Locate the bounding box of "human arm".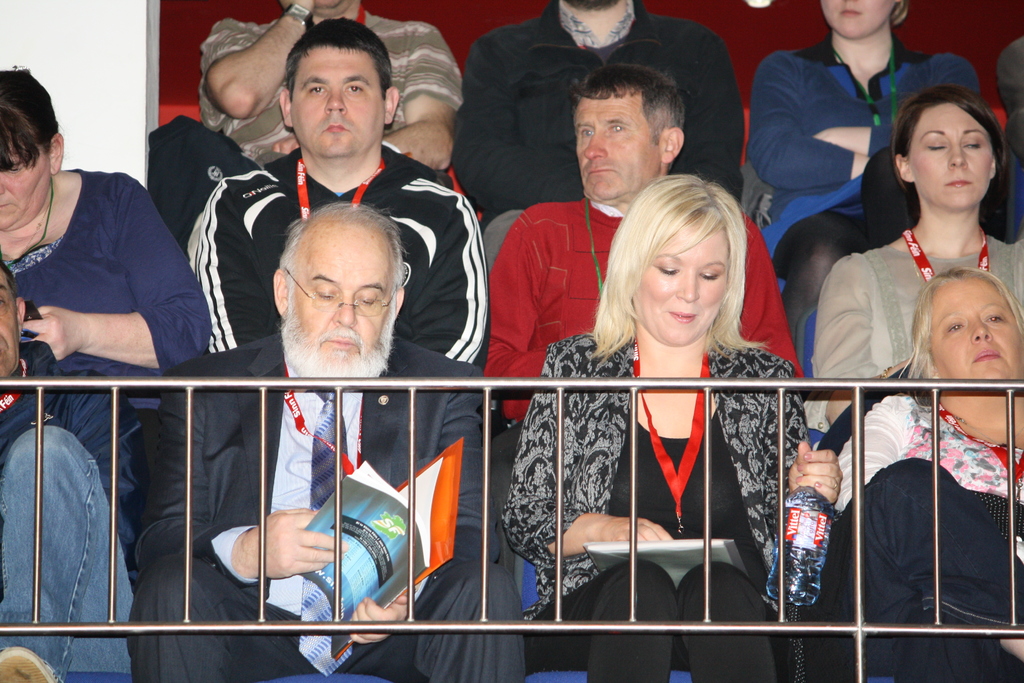
Bounding box: BBox(451, 32, 577, 211).
